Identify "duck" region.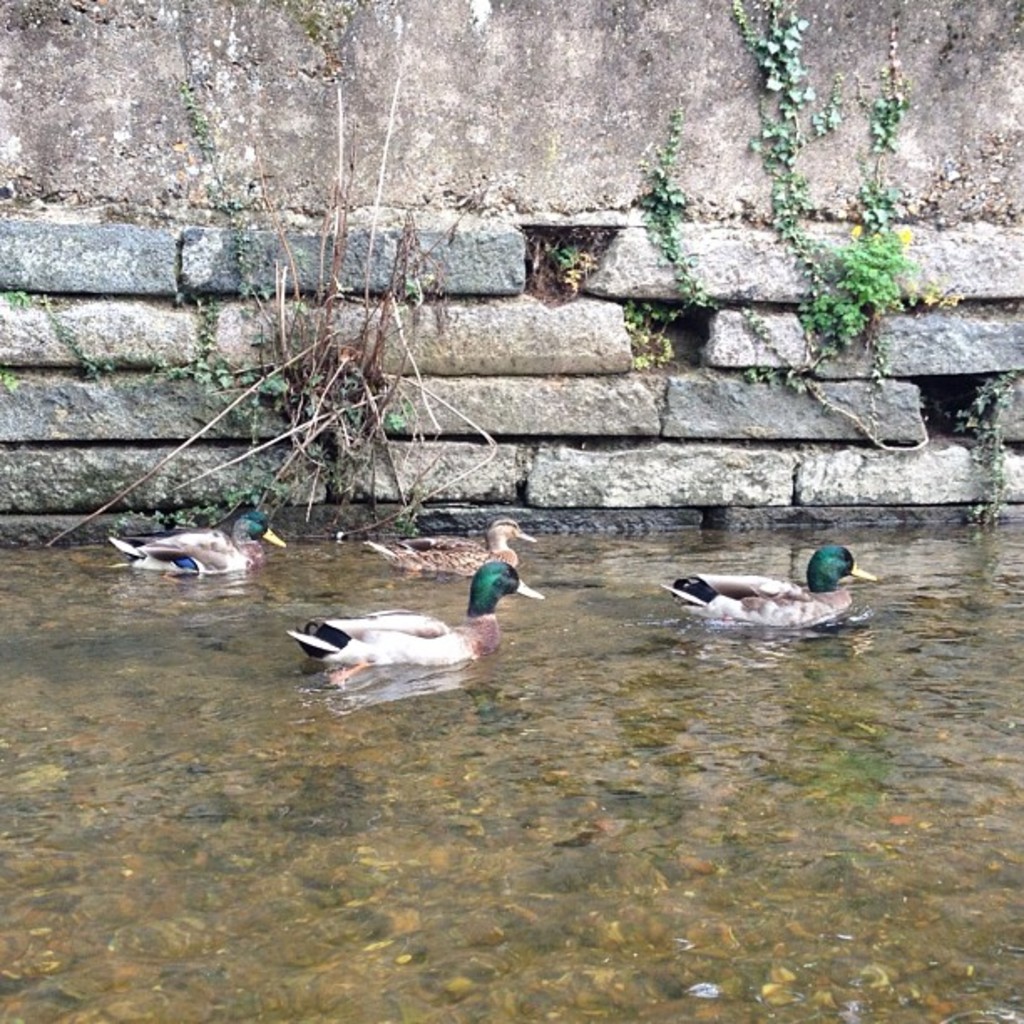
Region: {"left": 284, "top": 566, "right": 540, "bottom": 684}.
